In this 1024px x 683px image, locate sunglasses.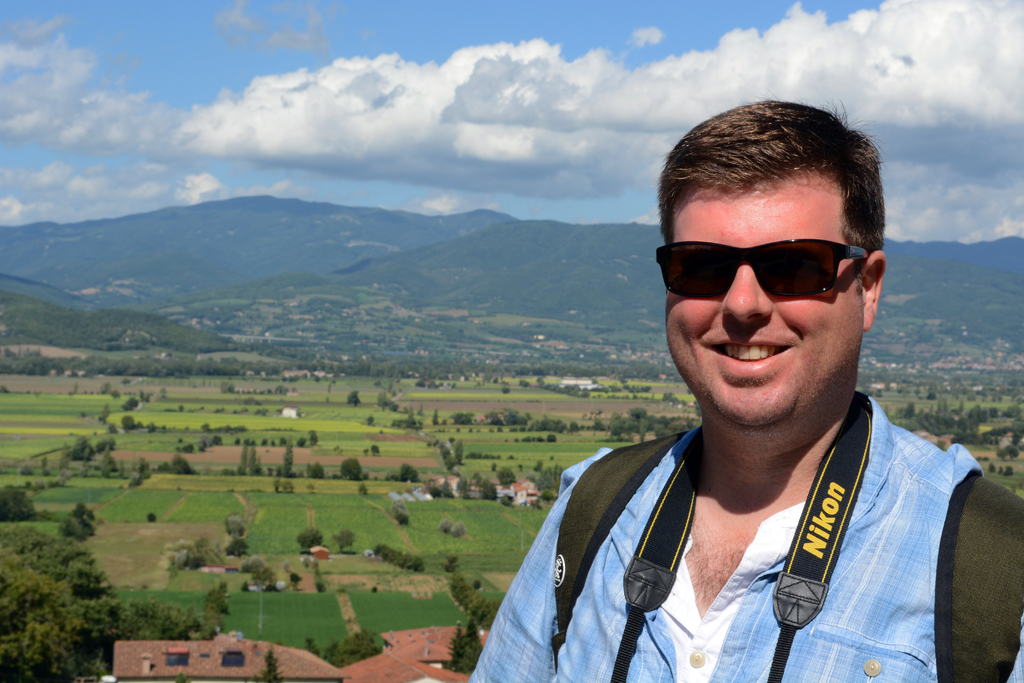
Bounding box: pyautogui.locateOnScreen(654, 238, 870, 302).
